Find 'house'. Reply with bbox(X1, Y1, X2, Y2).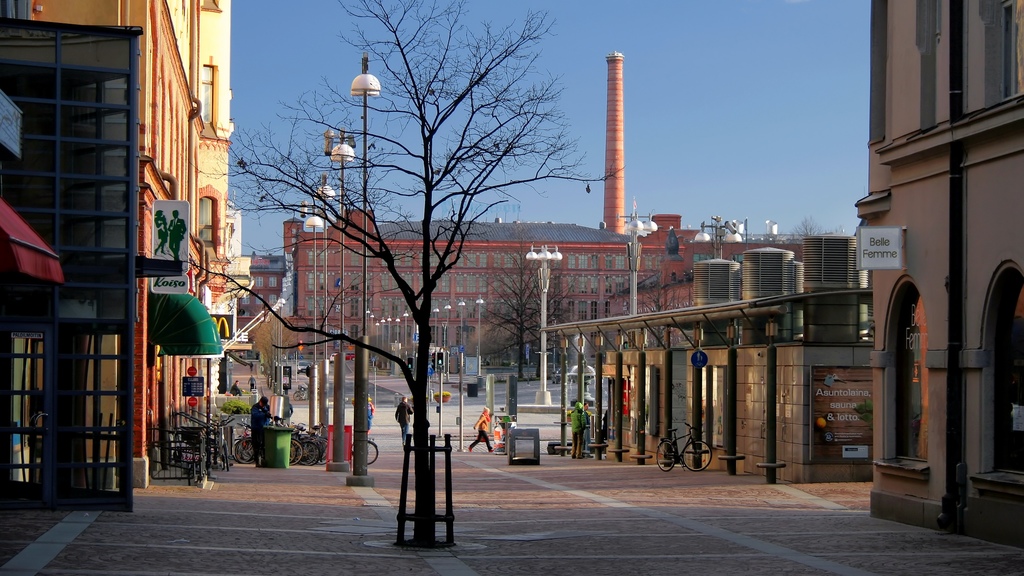
bbox(847, 0, 1023, 550).
